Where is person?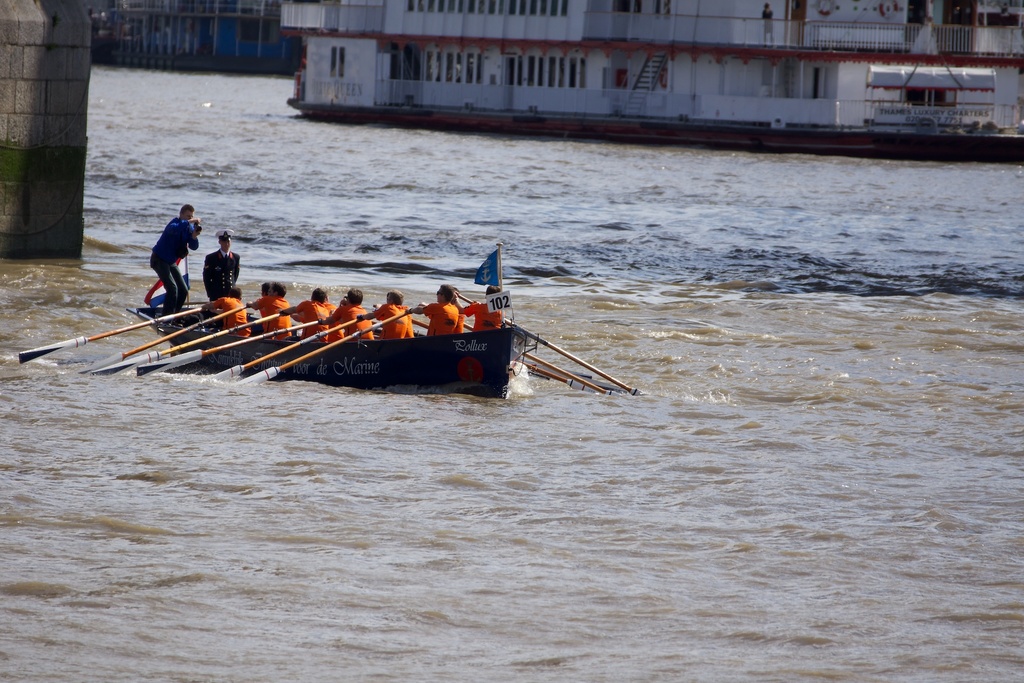
278/288/330/340.
